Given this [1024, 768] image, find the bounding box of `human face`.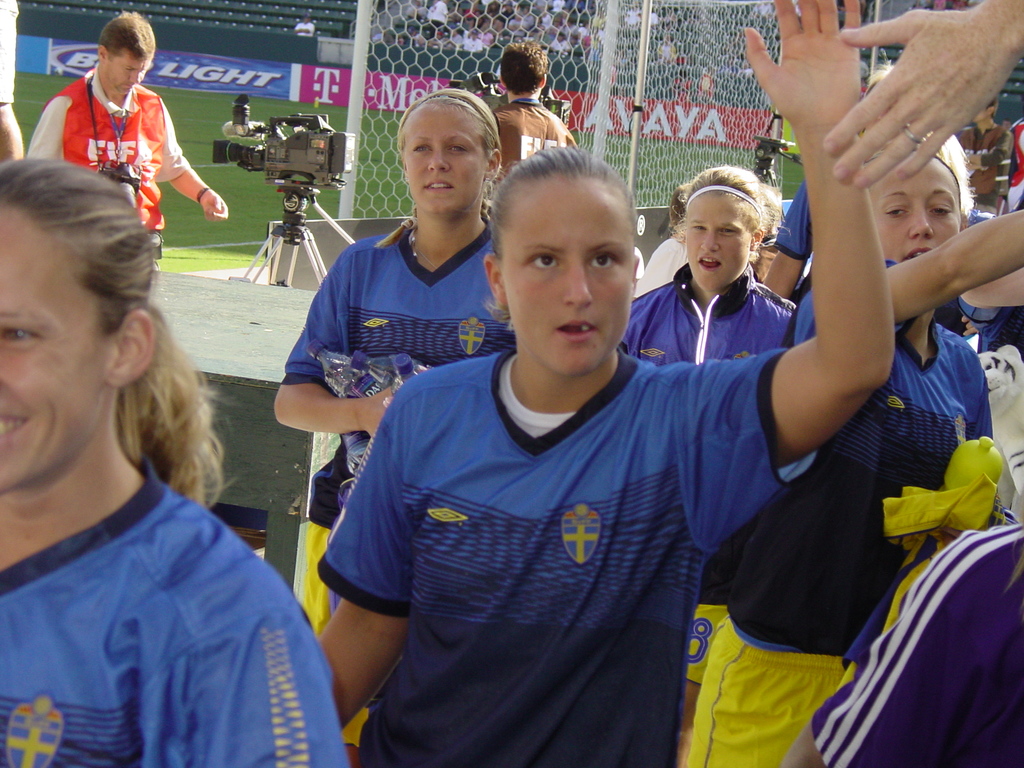
x1=867 y1=158 x2=960 y2=262.
